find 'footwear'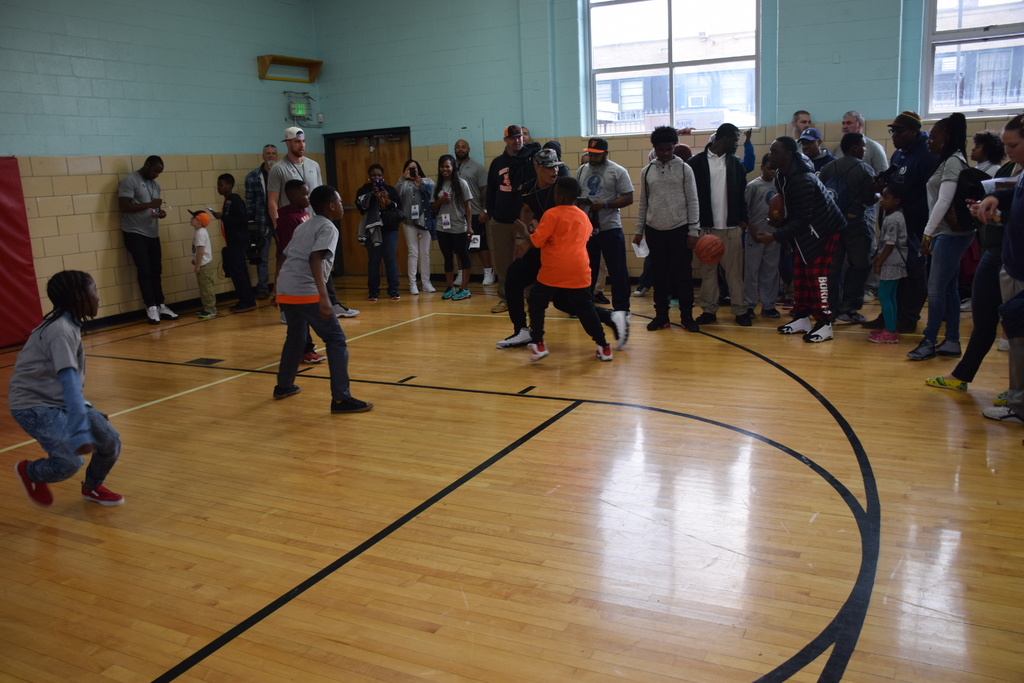
<box>800,320,829,341</box>
